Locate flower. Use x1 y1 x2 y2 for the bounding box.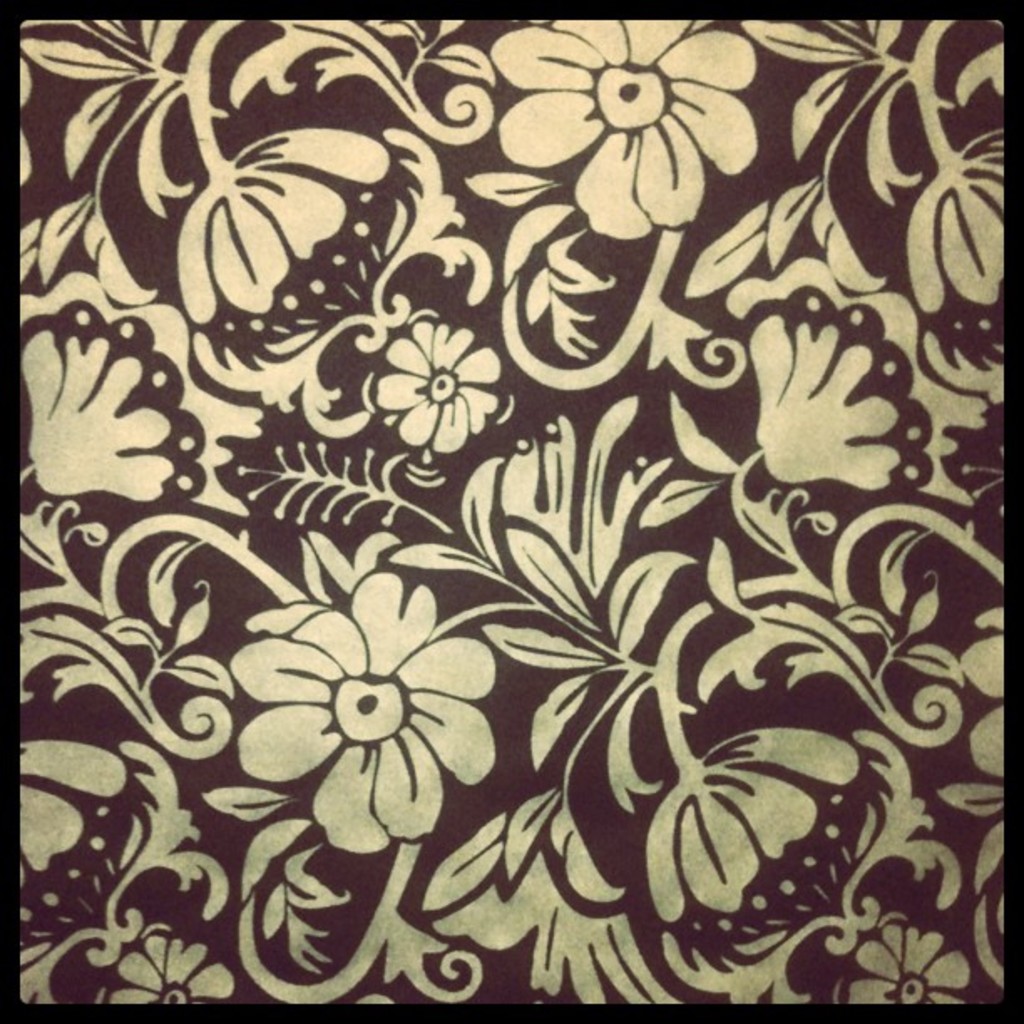
847 920 972 1006.
